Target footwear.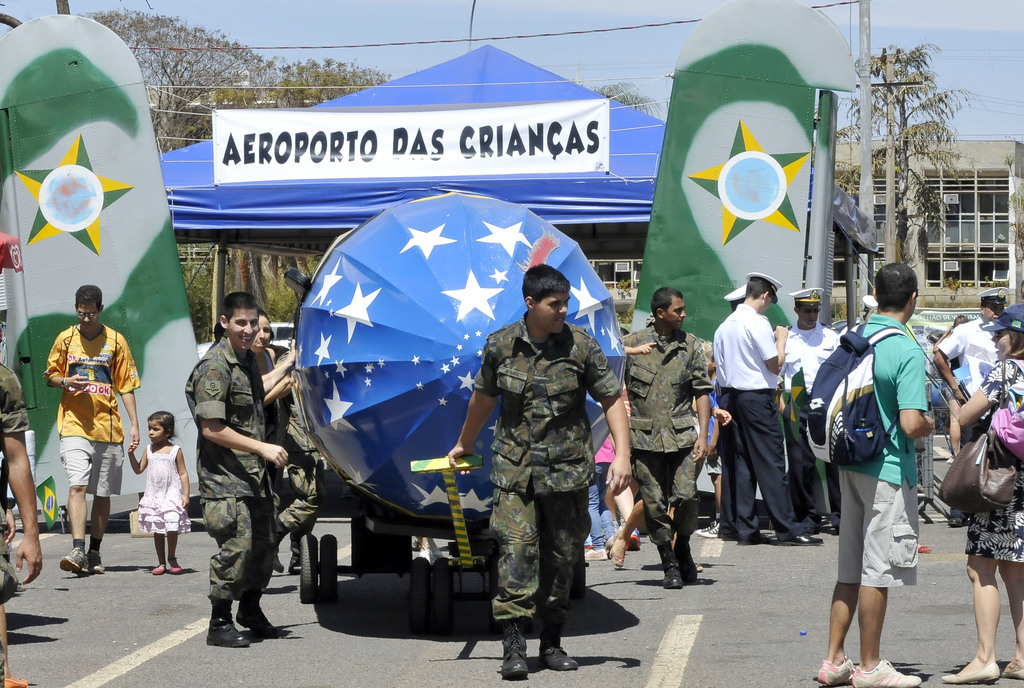
Target region: (x1=56, y1=545, x2=90, y2=575).
